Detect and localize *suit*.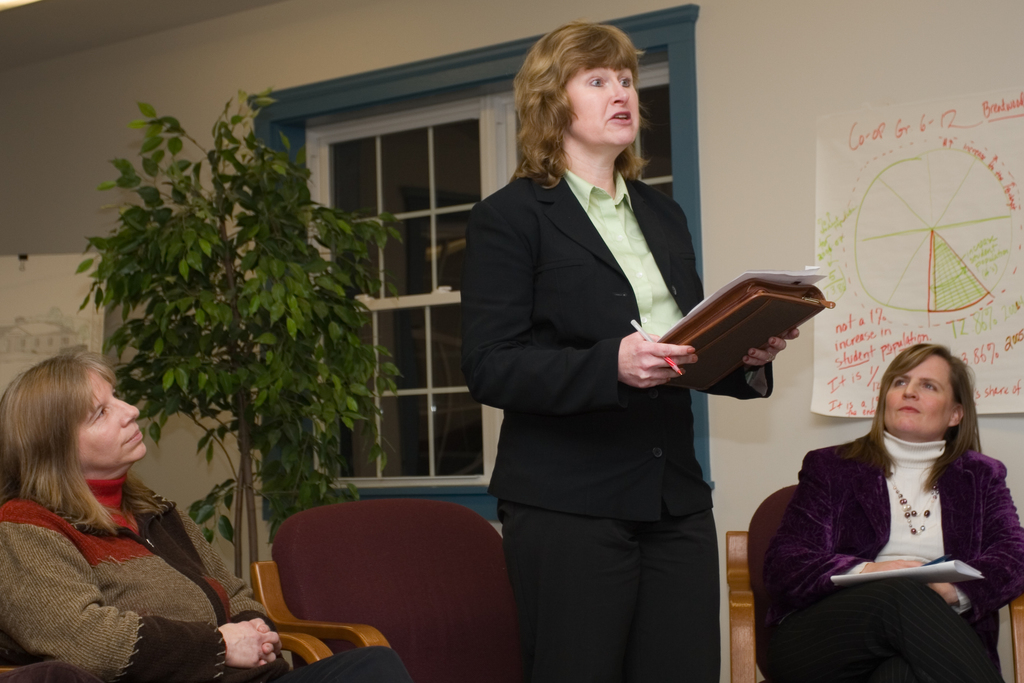
Localized at BBox(461, 52, 764, 675).
